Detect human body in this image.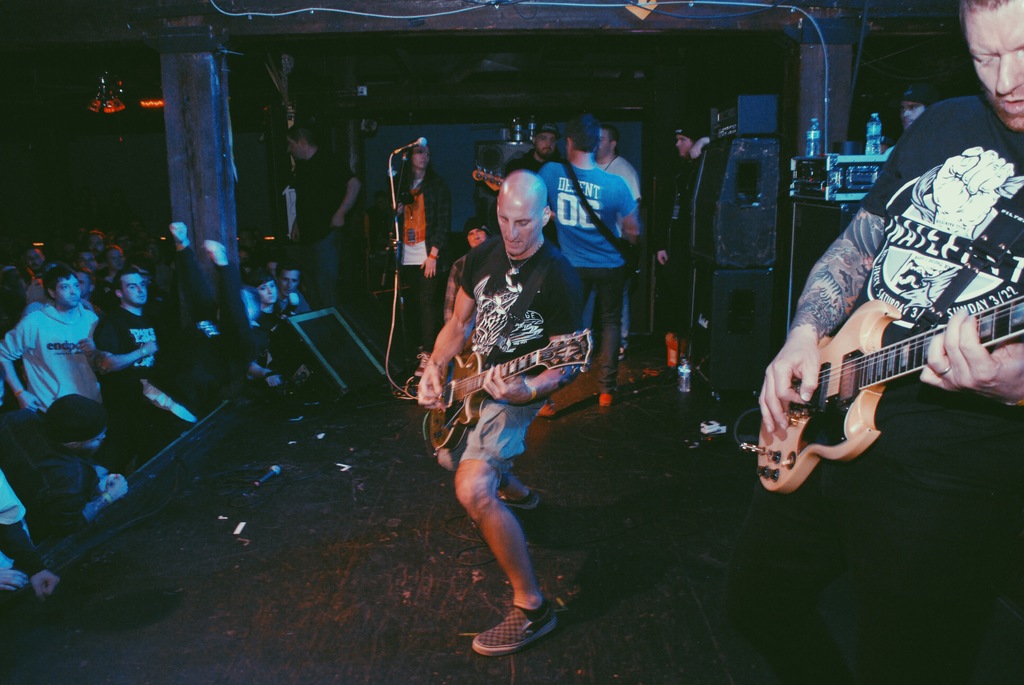
Detection: crop(409, 148, 588, 681).
